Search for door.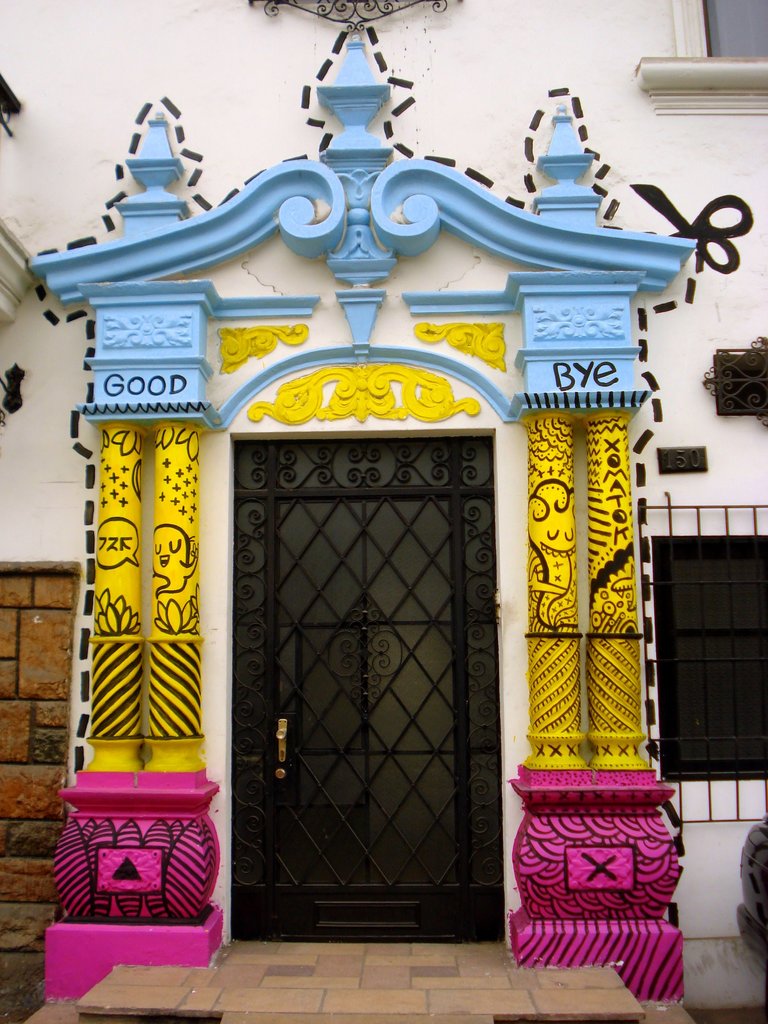
Found at [231, 429, 504, 942].
